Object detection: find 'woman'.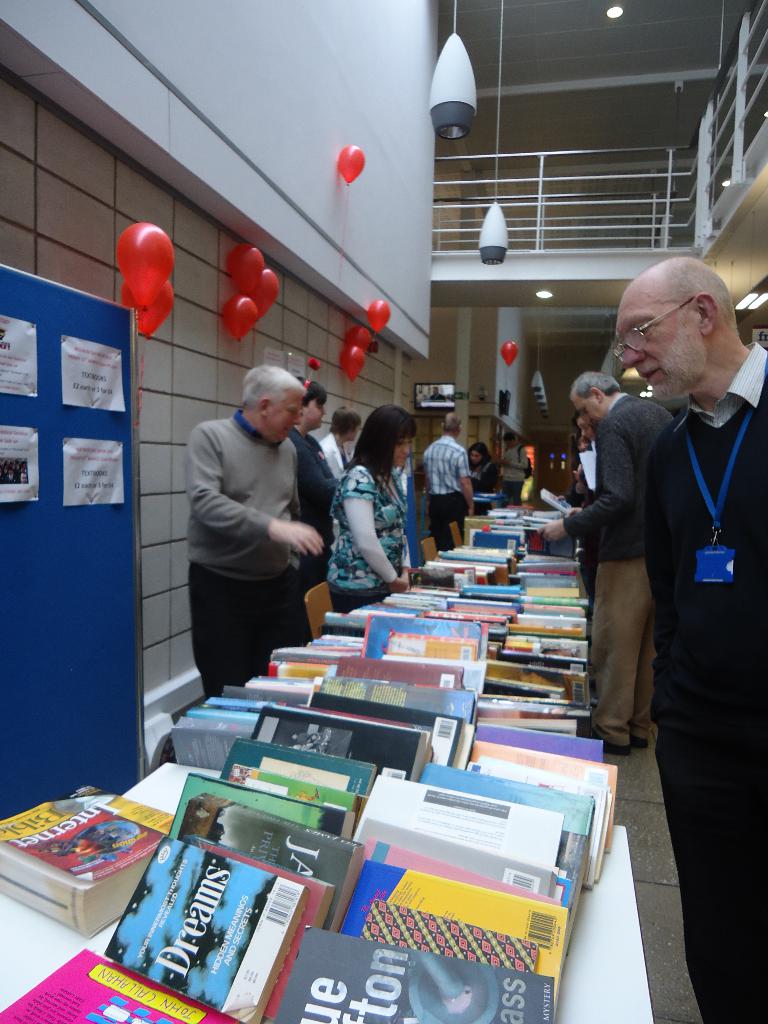
l=472, t=438, r=510, b=499.
